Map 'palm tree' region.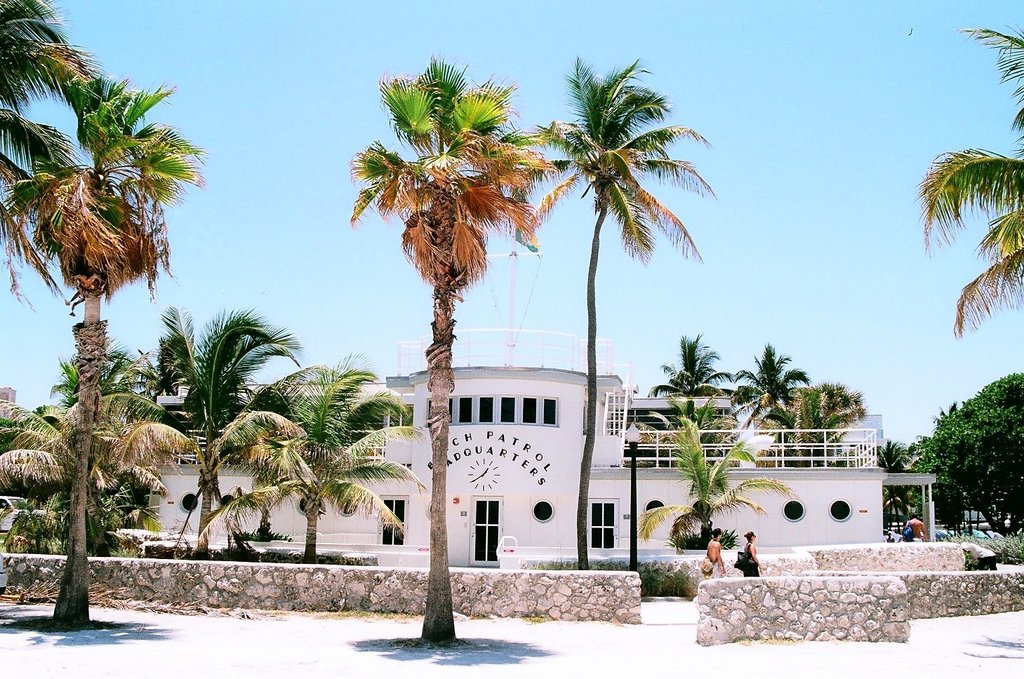
Mapped to box(112, 325, 290, 563).
